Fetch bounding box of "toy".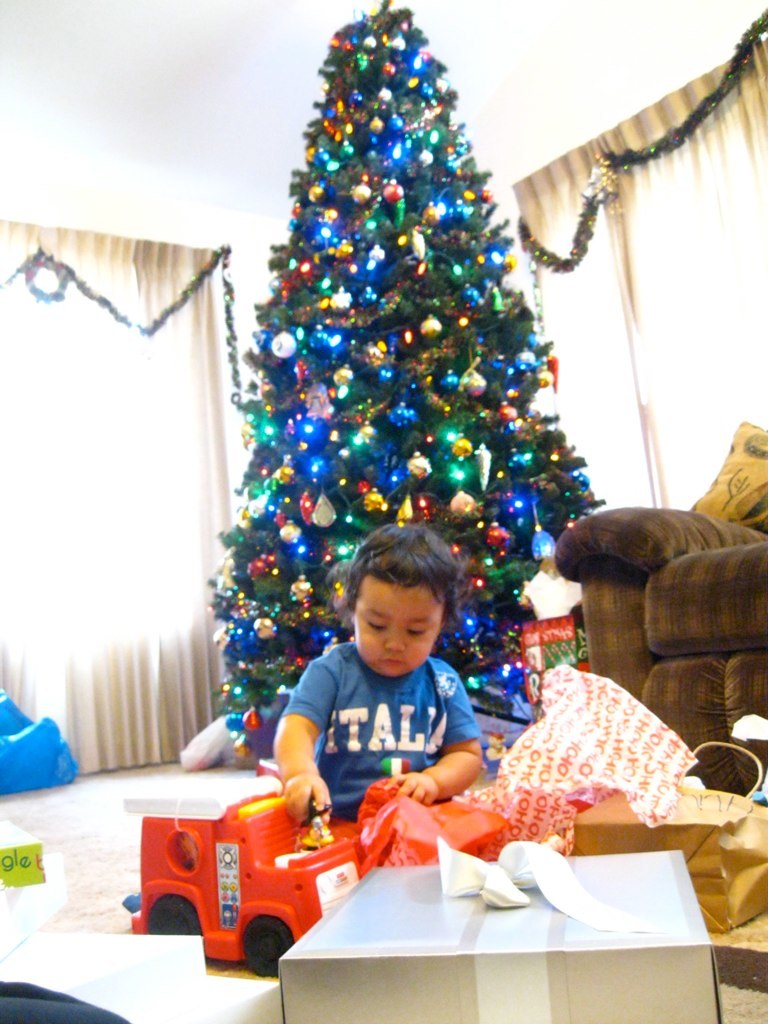
Bbox: (left=144, top=767, right=622, bottom=989).
